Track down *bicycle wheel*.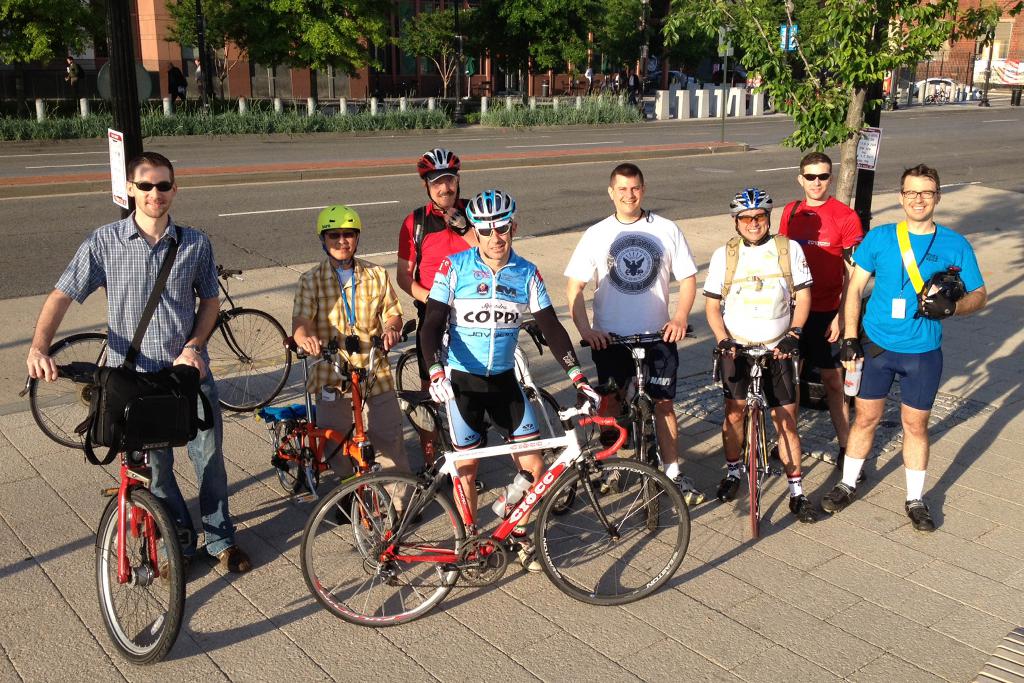
Tracked to 28 336 120 448.
